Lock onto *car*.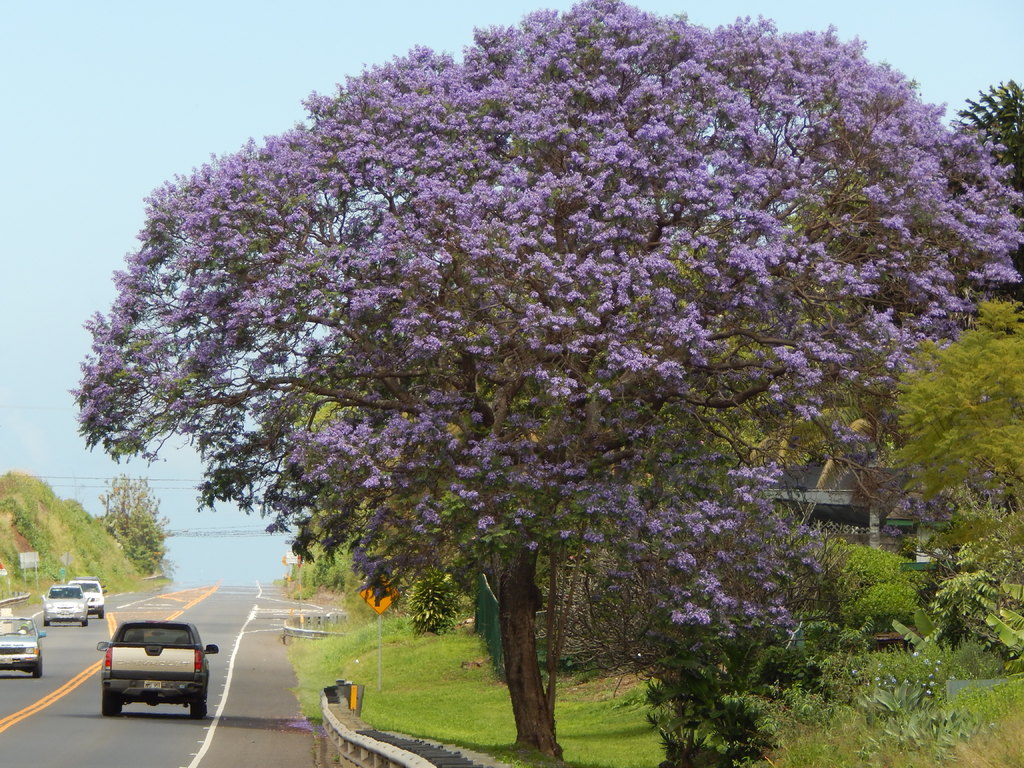
Locked: (x1=95, y1=622, x2=210, y2=724).
